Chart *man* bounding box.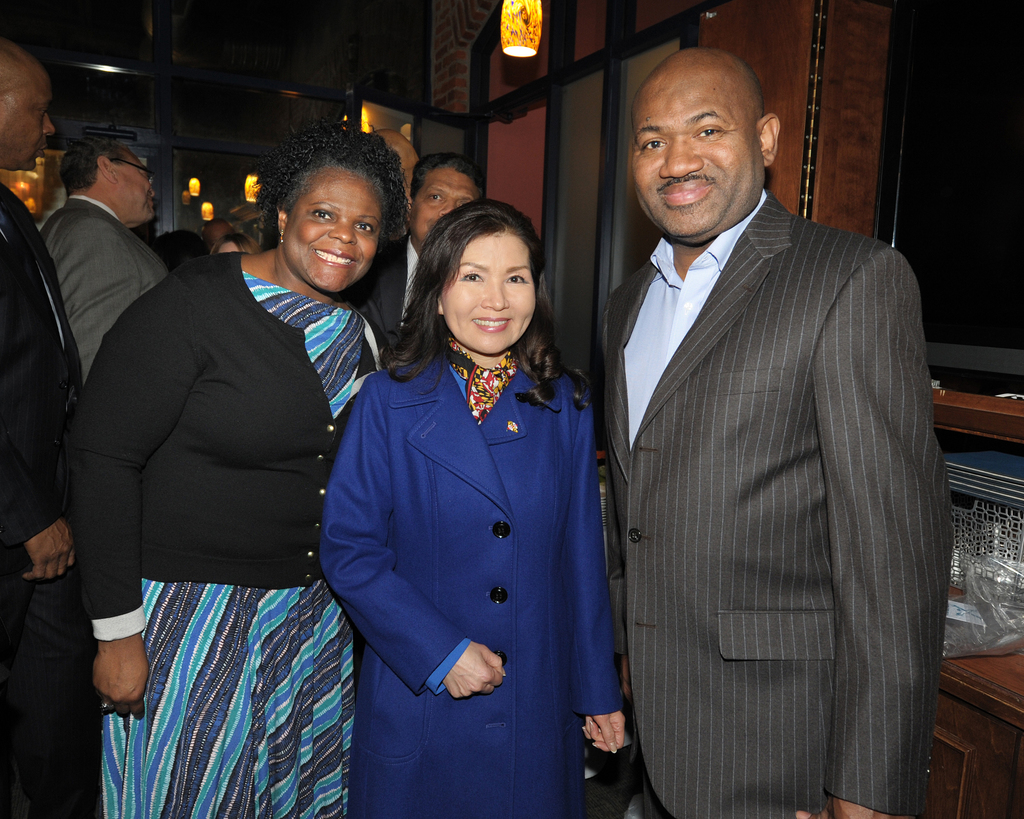
Charted: select_region(0, 42, 104, 818).
